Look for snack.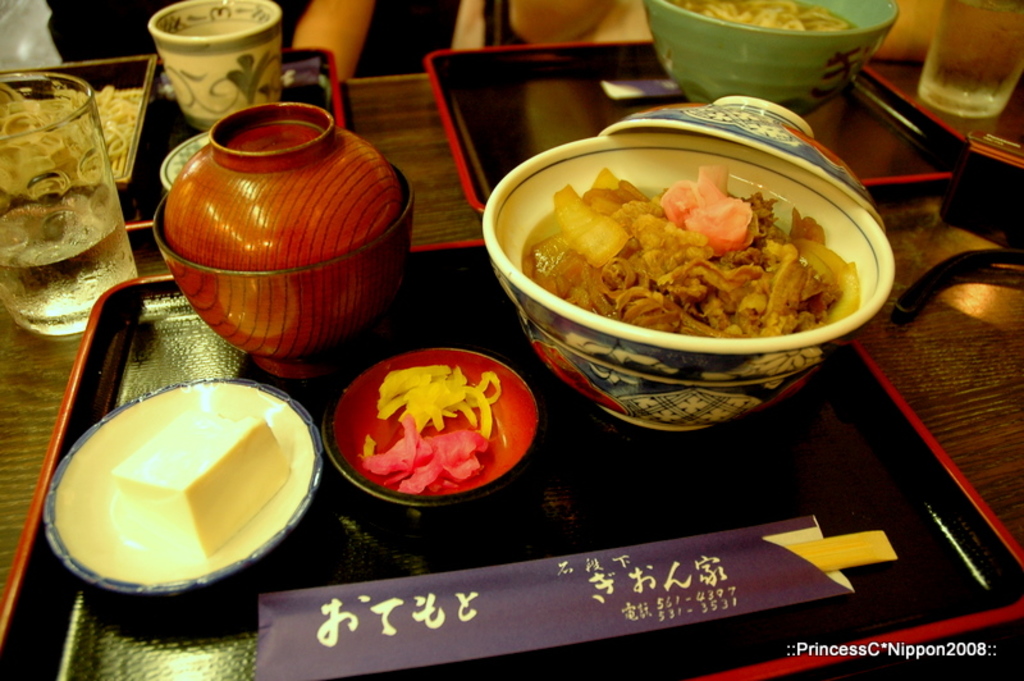
Found: (left=513, top=154, right=863, bottom=343).
